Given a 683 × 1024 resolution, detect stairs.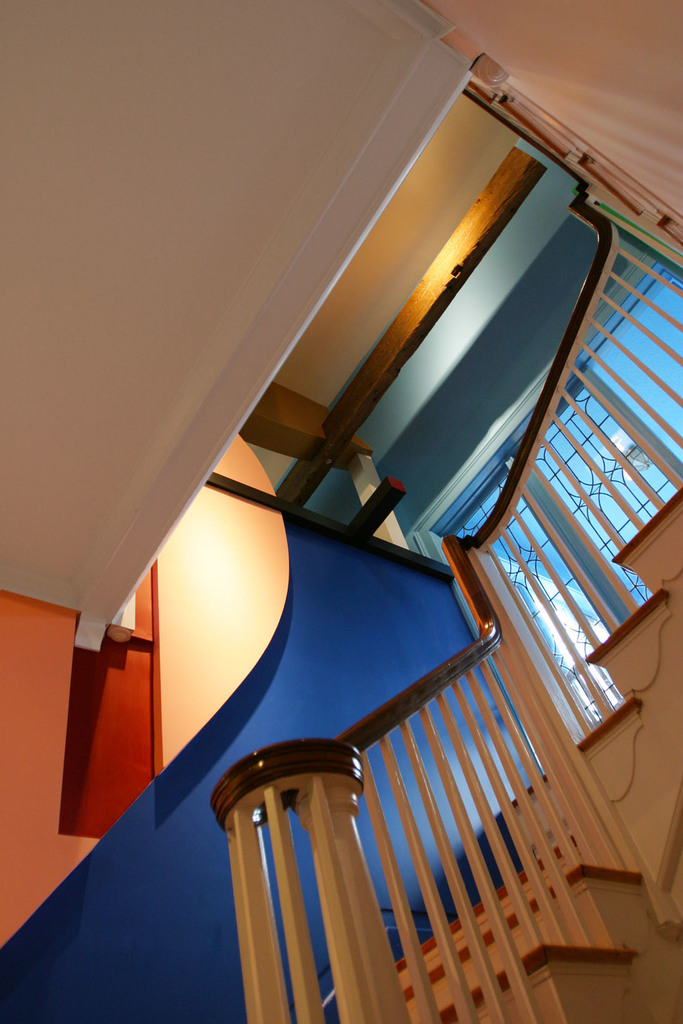
{"left": 395, "top": 483, "right": 682, "bottom": 1023}.
